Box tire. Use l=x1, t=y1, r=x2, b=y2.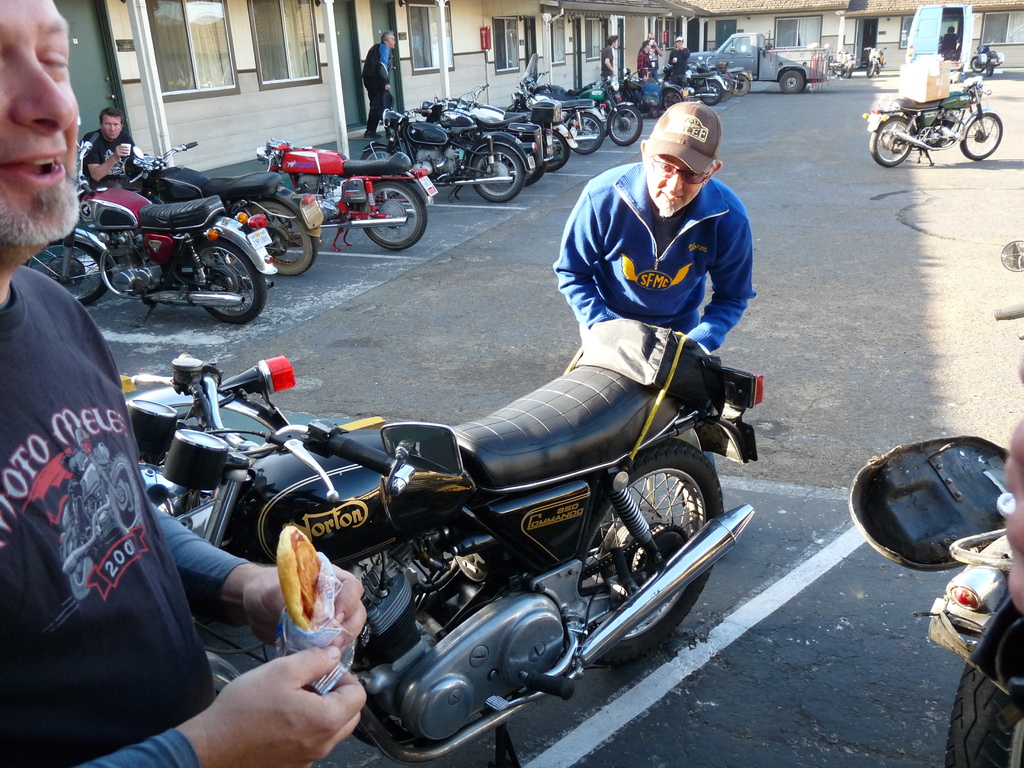
l=610, t=105, r=640, b=146.
